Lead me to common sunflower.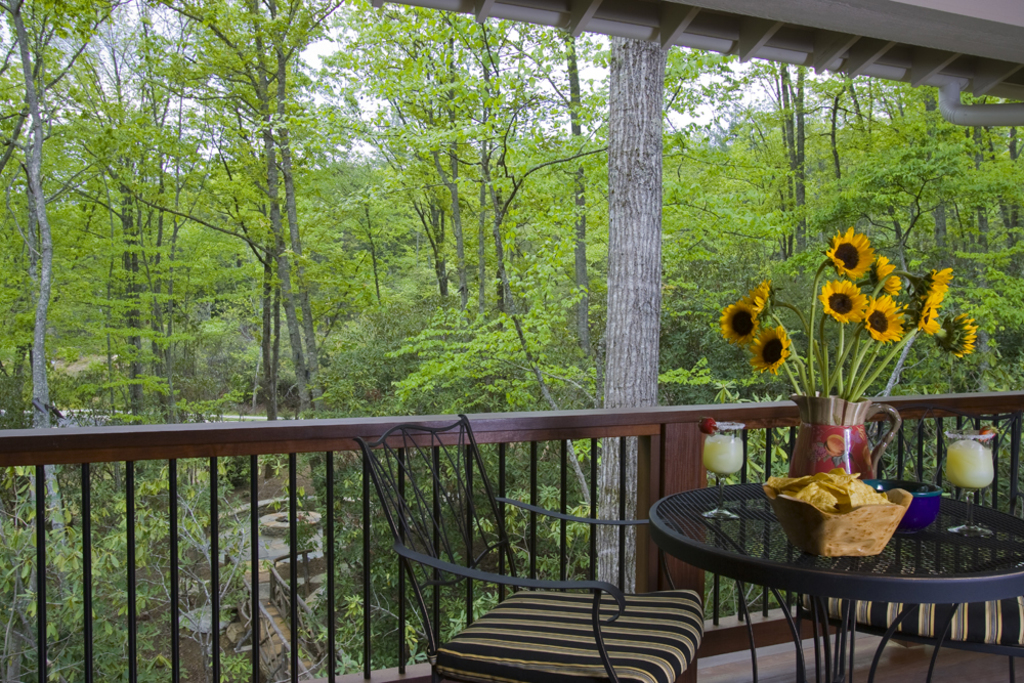
Lead to [872,256,912,296].
